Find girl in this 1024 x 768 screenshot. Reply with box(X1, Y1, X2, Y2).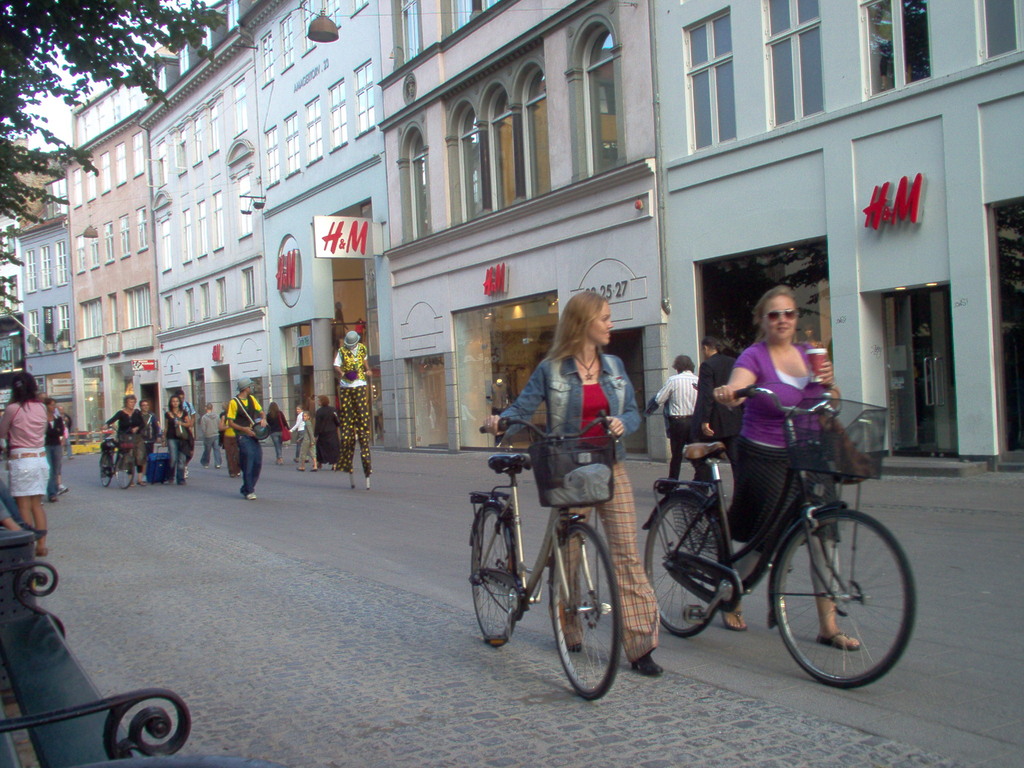
box(163, 390, 193, 483).
